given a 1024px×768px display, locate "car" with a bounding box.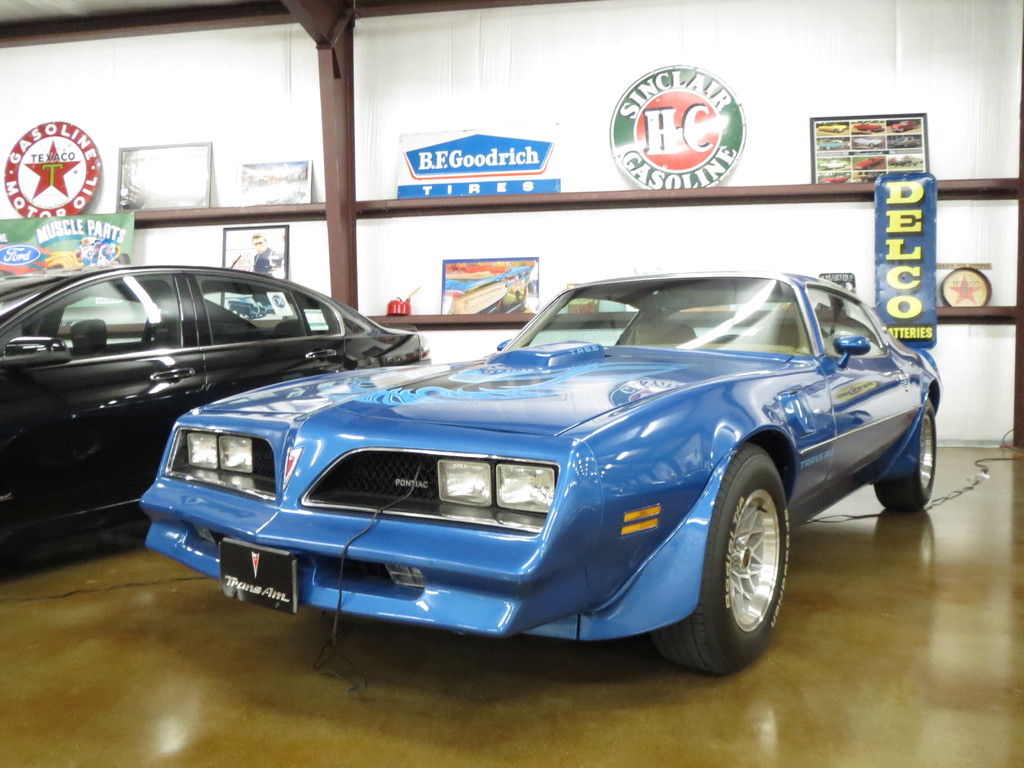
Located: (left=128, top=266, right=938, bottom=677).
